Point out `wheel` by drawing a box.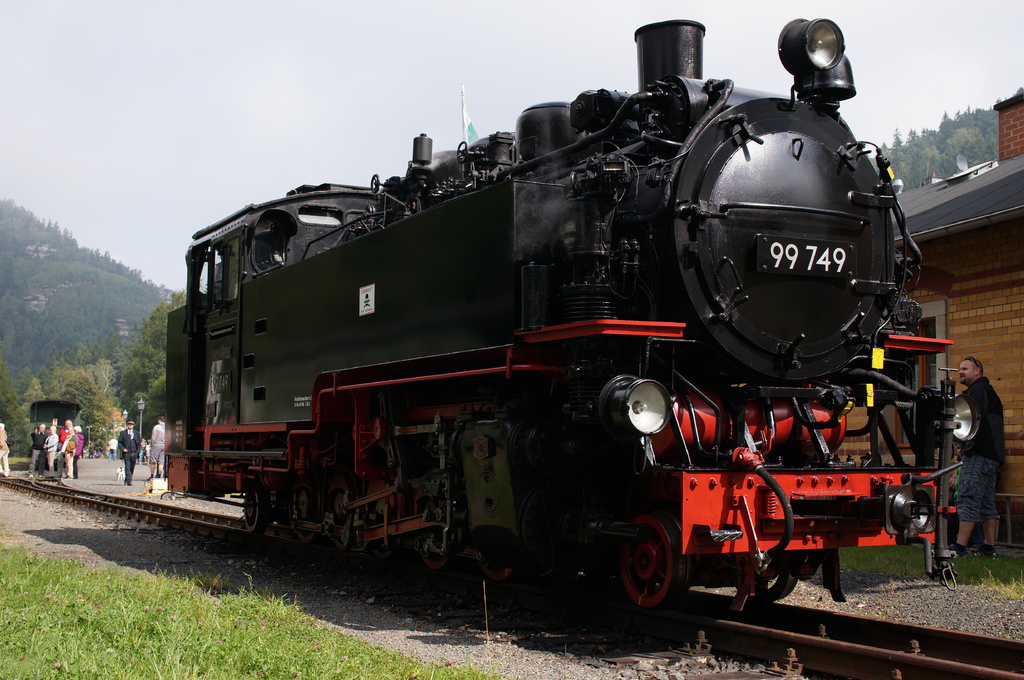
239,489,266,532.
